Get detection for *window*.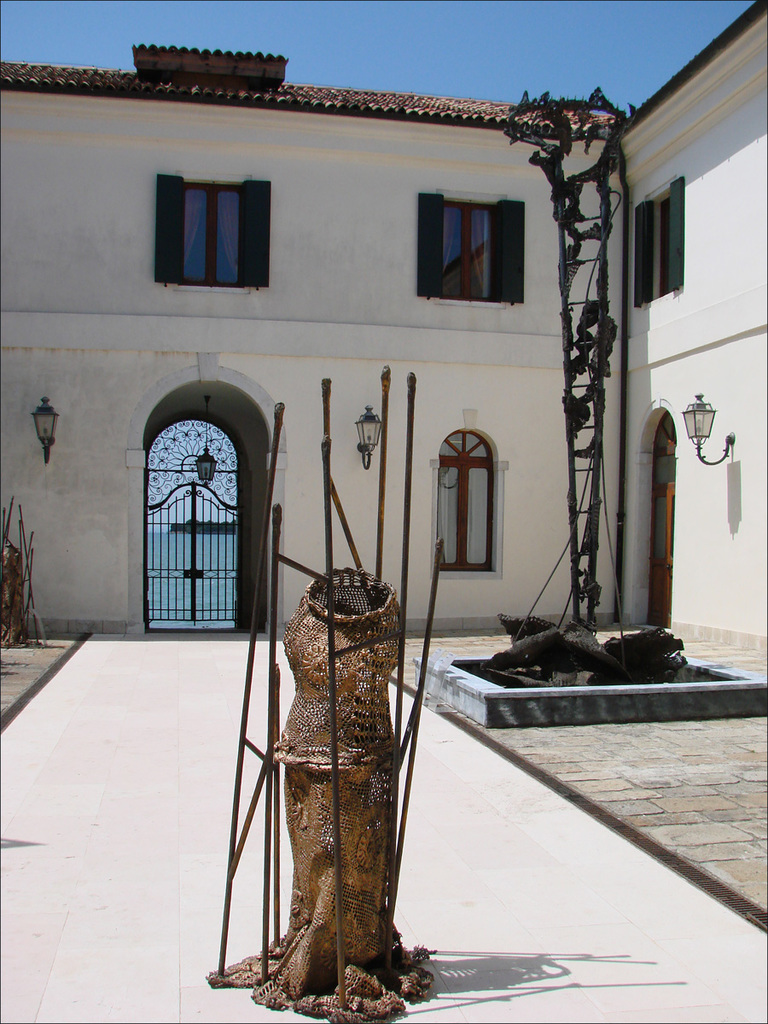
Detection: rect(159, 174, 276, 300).
